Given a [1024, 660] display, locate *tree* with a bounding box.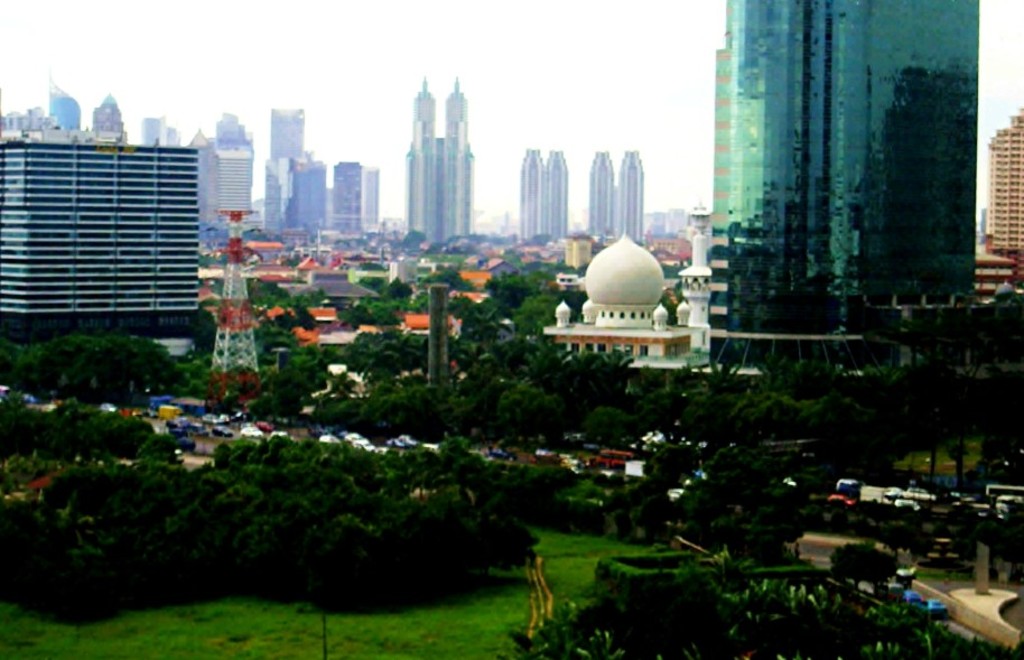
Located: 223/345/322/429.
